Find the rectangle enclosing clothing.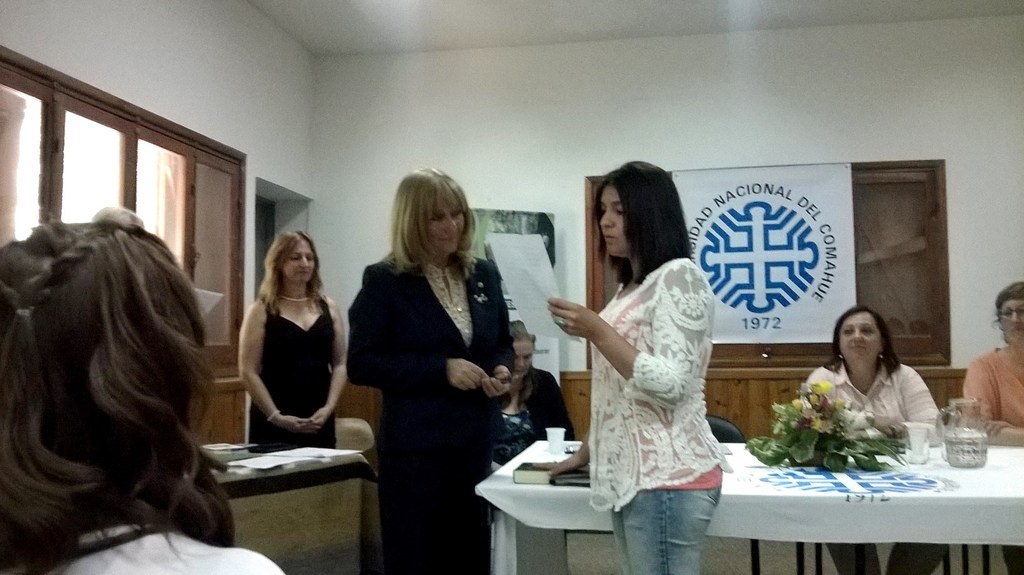
{"left": 798, "top": 360, "right": 950, "bottom": 574}.
